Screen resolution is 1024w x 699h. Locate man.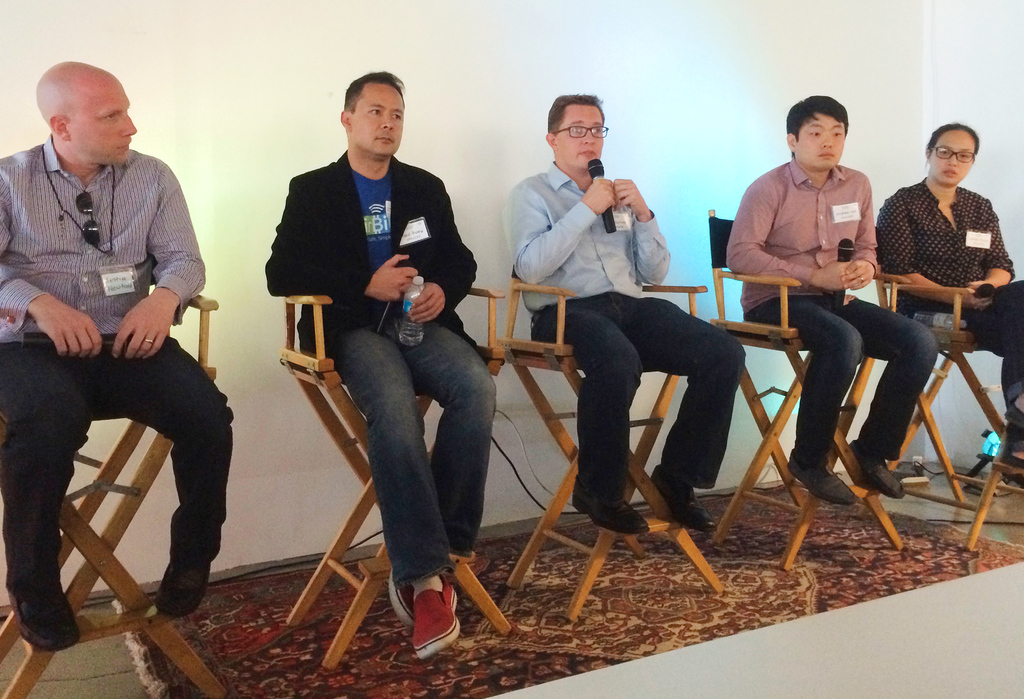
detection(270, 69, 497, 656).
